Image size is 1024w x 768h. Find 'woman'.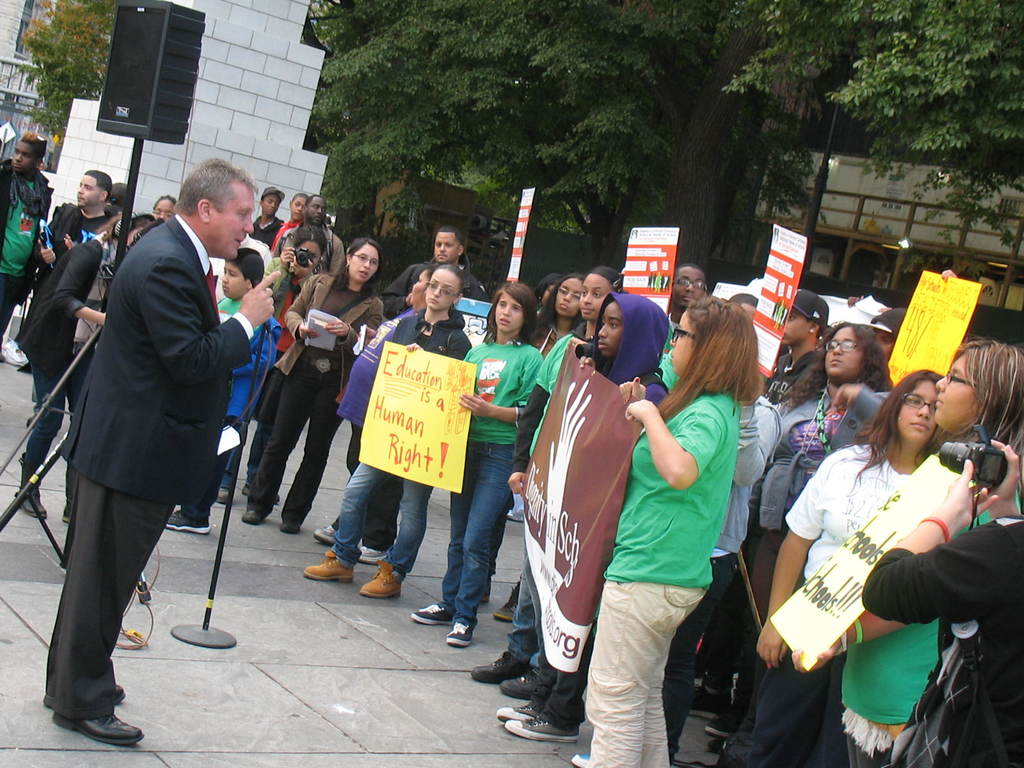
[581,301,768,756].
